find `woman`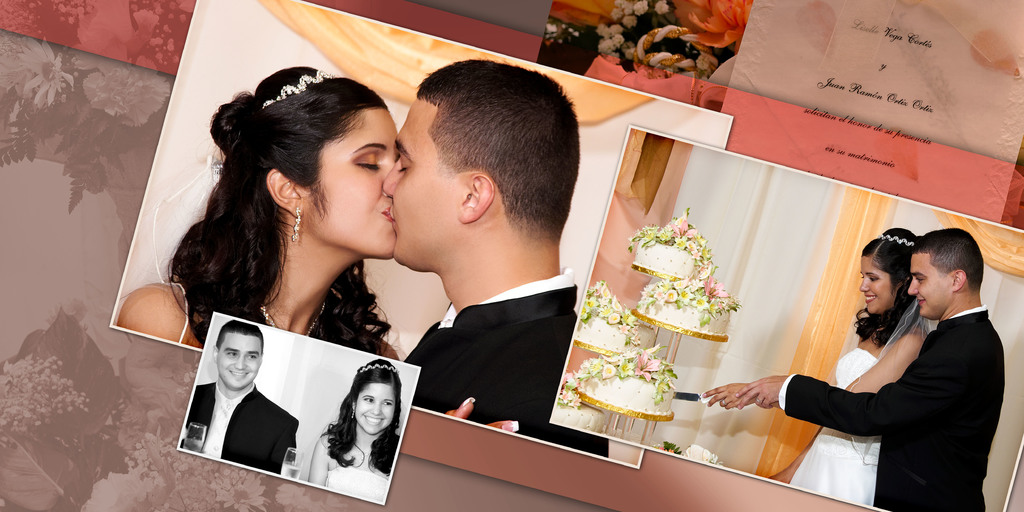
<region>704, 228, 915, 511</region>
